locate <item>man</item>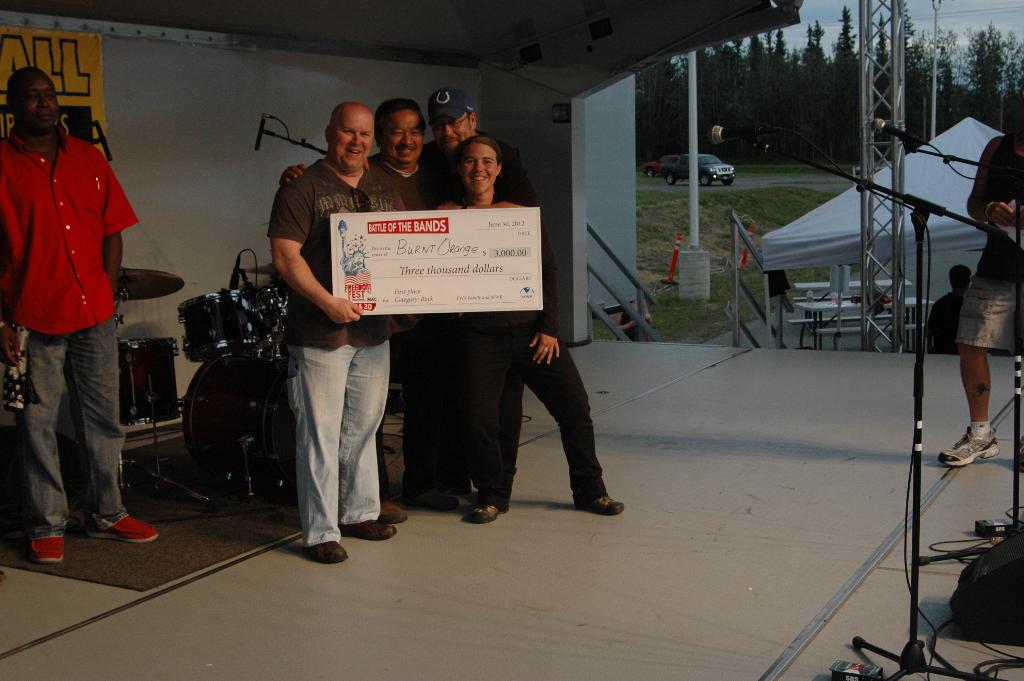
931,89,1023,466
